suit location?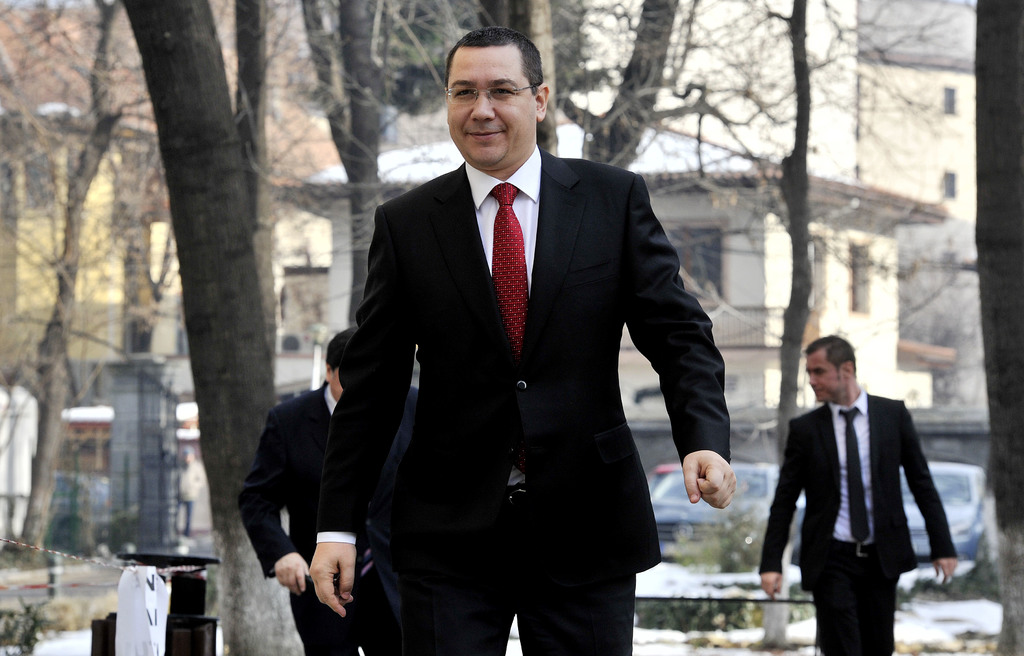
box=[754, 384, 960, 655]
